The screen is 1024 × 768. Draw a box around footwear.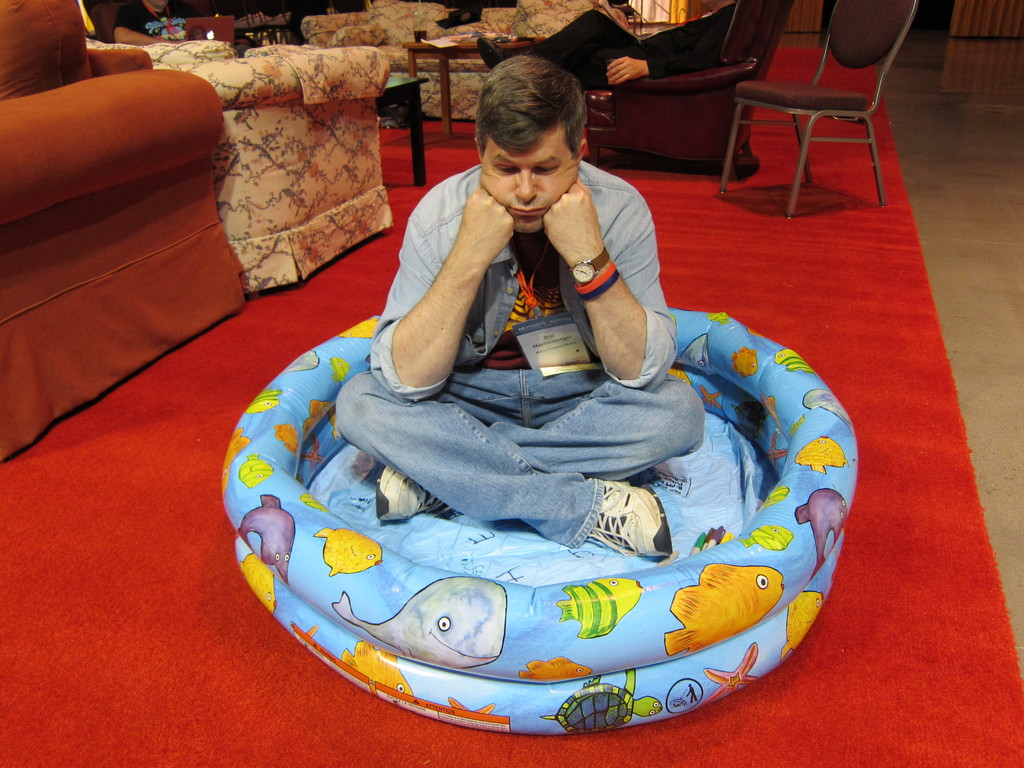
[x1=477, y1=35, x2=515, y2=68].
